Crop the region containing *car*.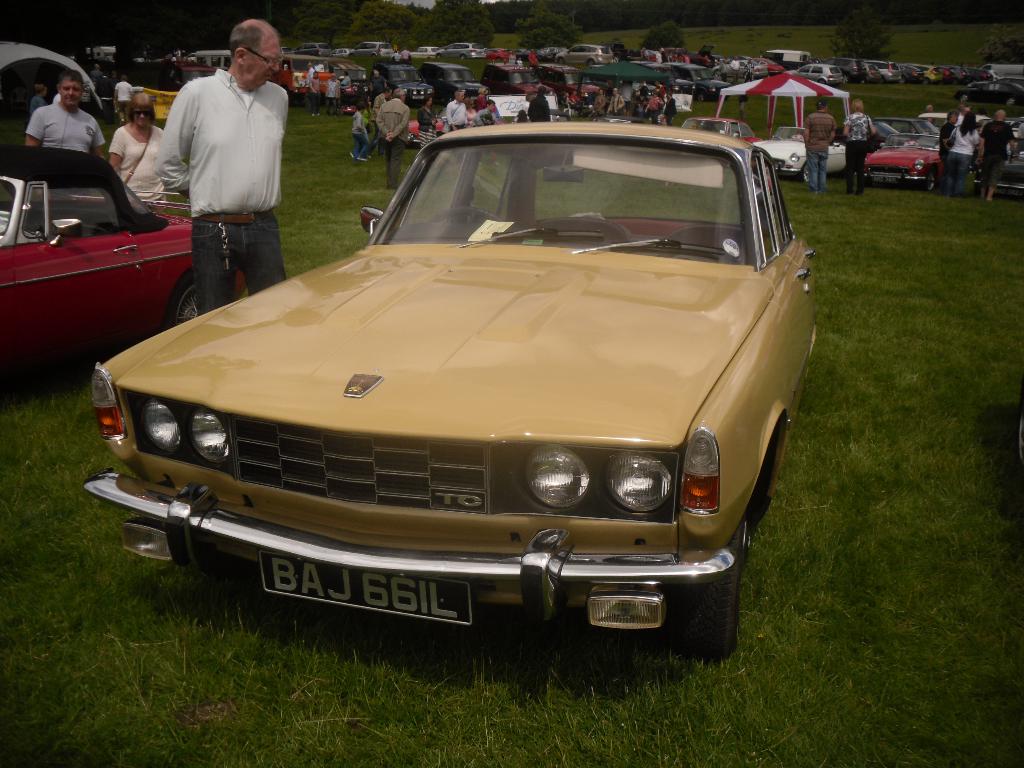
Crop region: bbox(535, 59, 603, 106).
